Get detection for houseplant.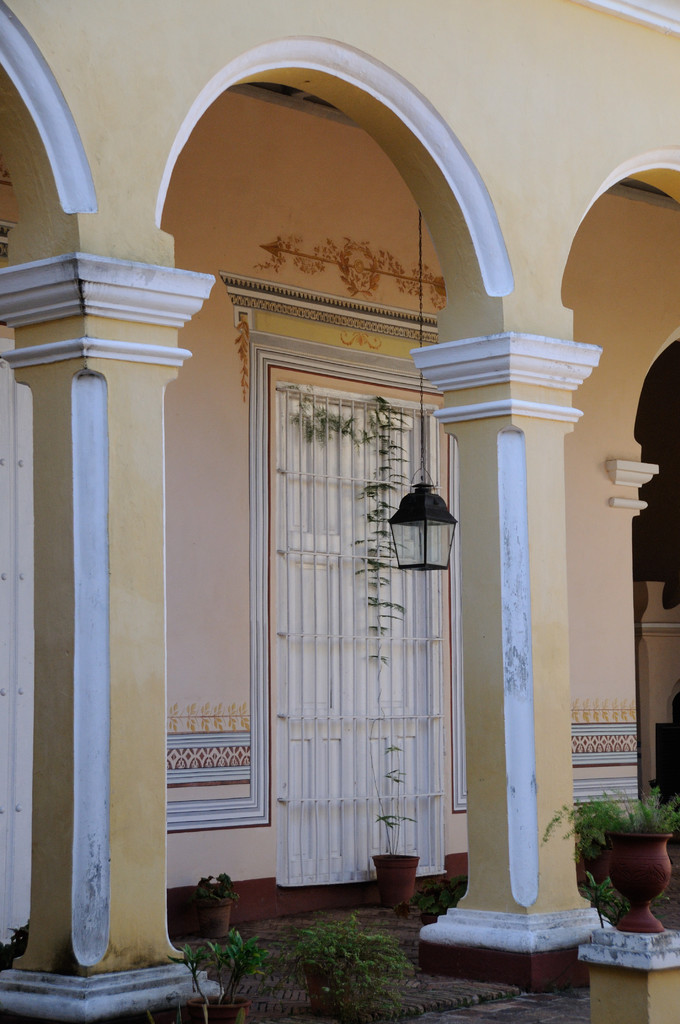
Detection: bbox=[168, 926, 263, 1023].
